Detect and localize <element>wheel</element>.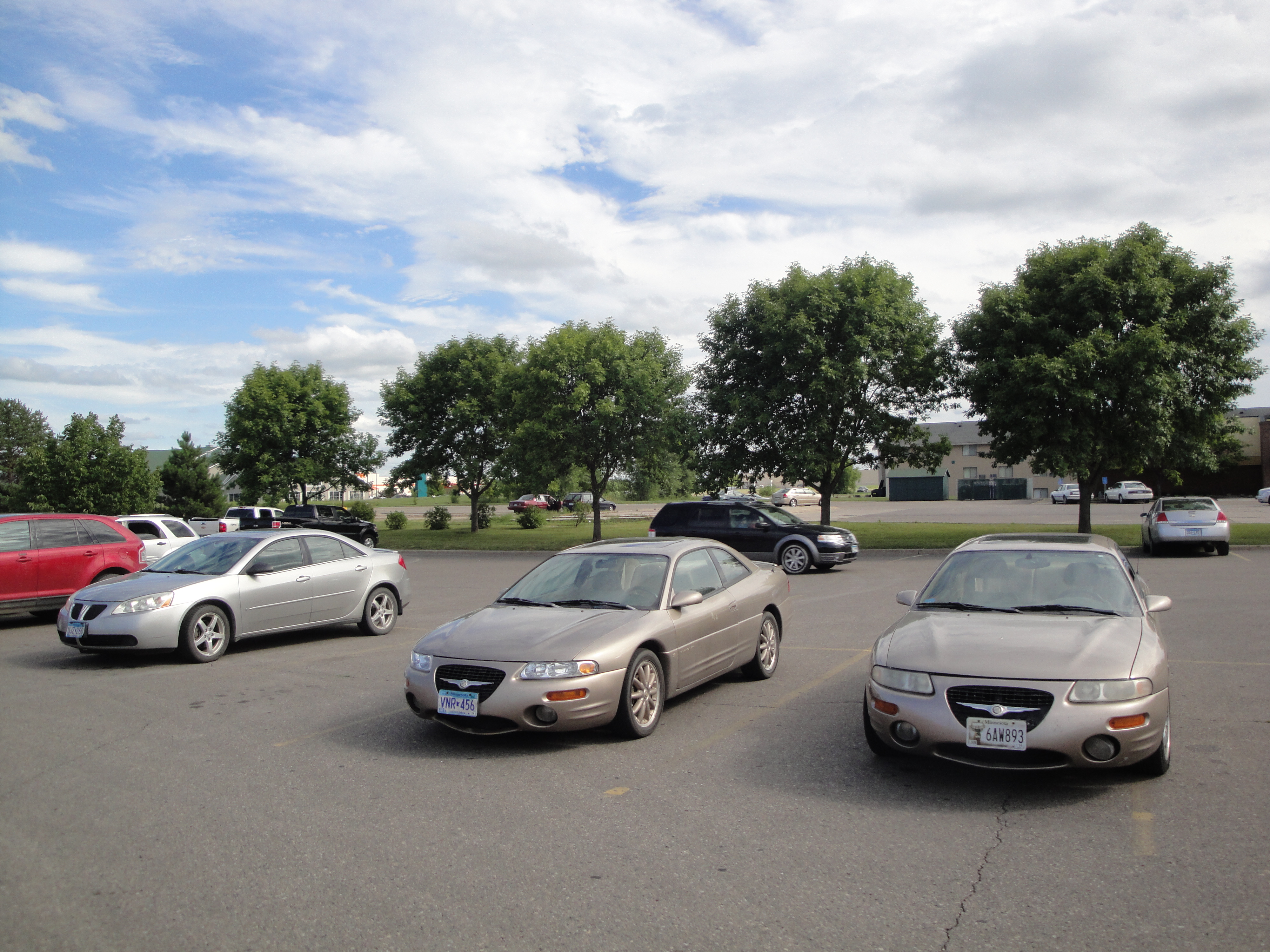
Localized at BBox(30, 182, 39, 185).
